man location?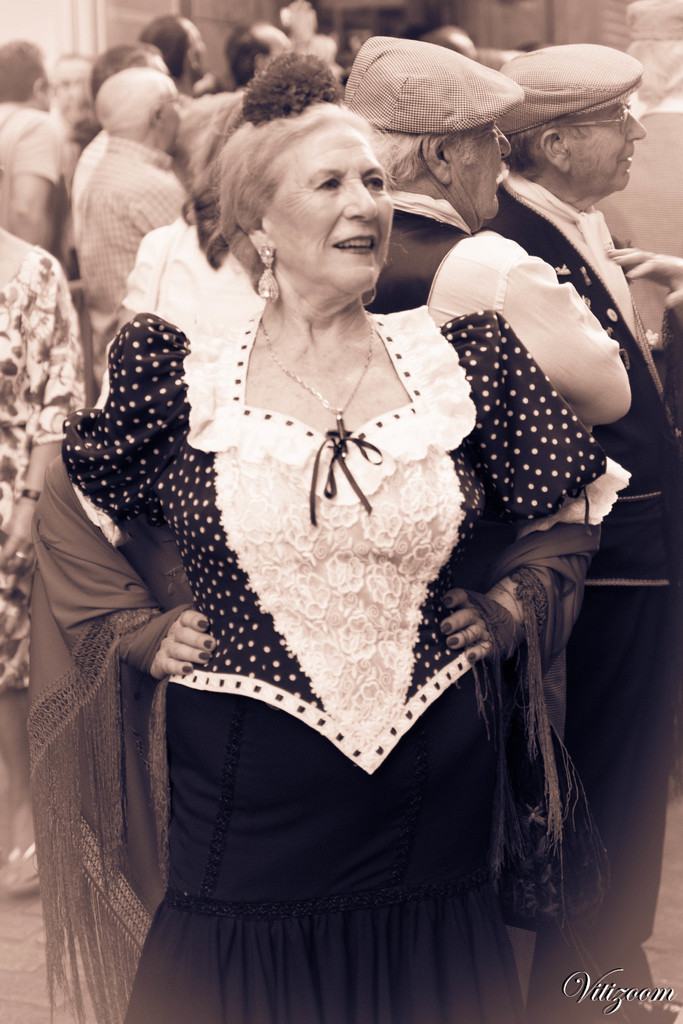
192, 19, 315, 185
